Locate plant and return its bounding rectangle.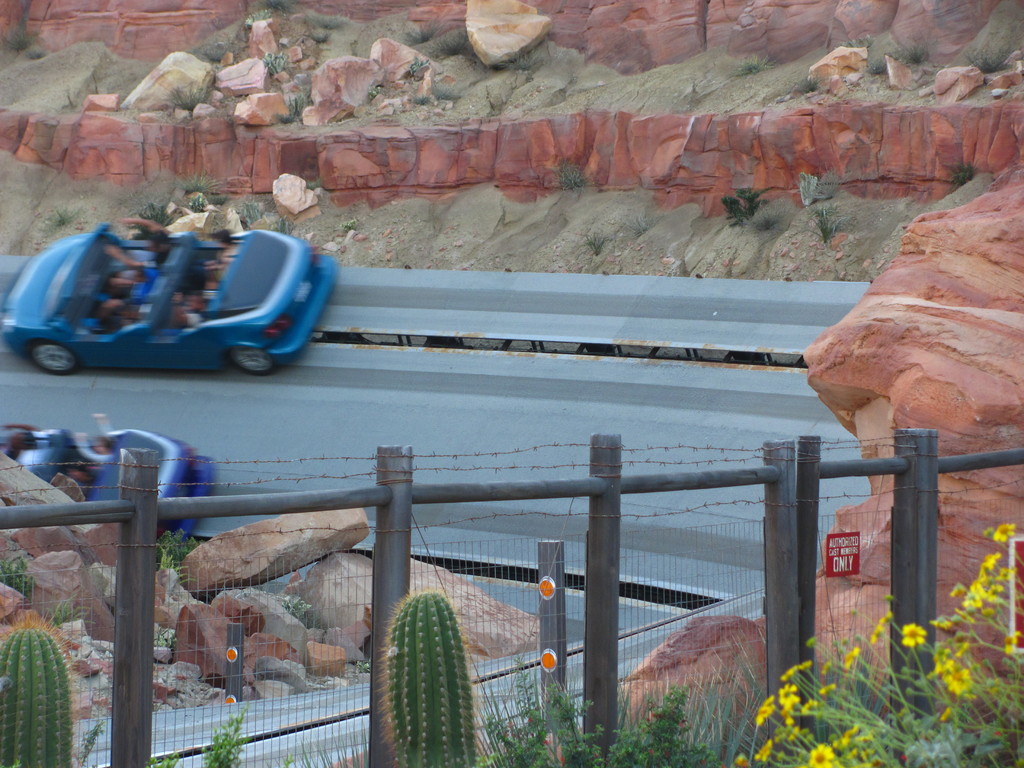
bbox(79, 720, 108, 767).
